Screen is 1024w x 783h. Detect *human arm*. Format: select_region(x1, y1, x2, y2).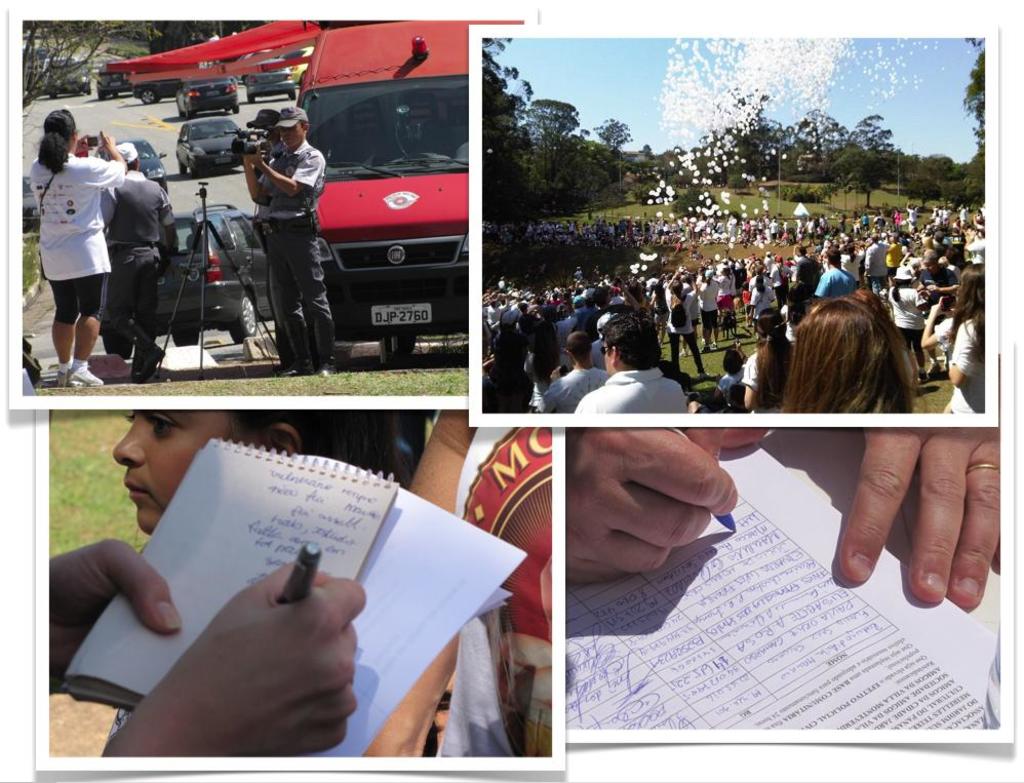
select_region(241, 155, 267, 199).
